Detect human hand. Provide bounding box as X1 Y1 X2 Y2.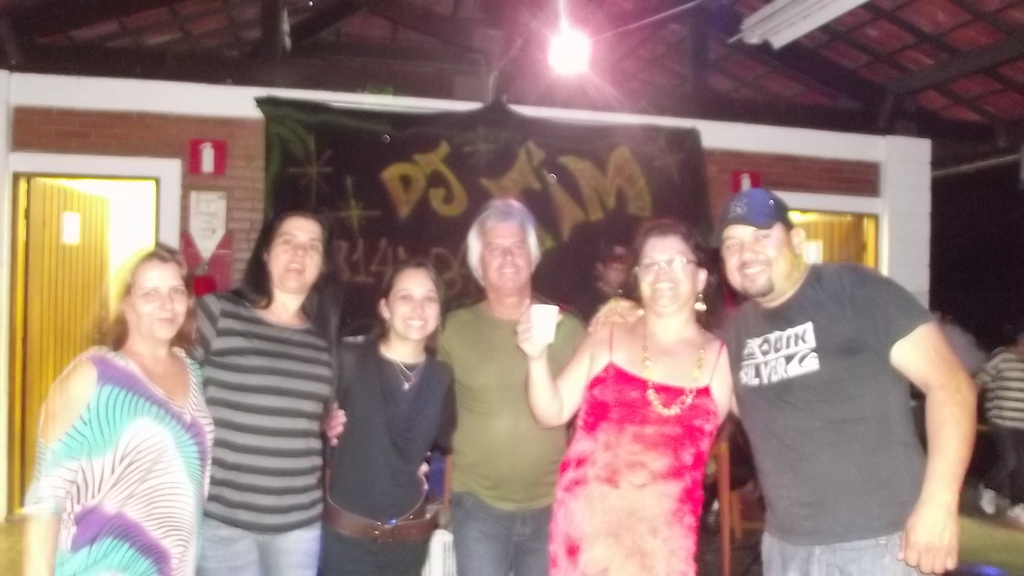
585 301 641 331.
